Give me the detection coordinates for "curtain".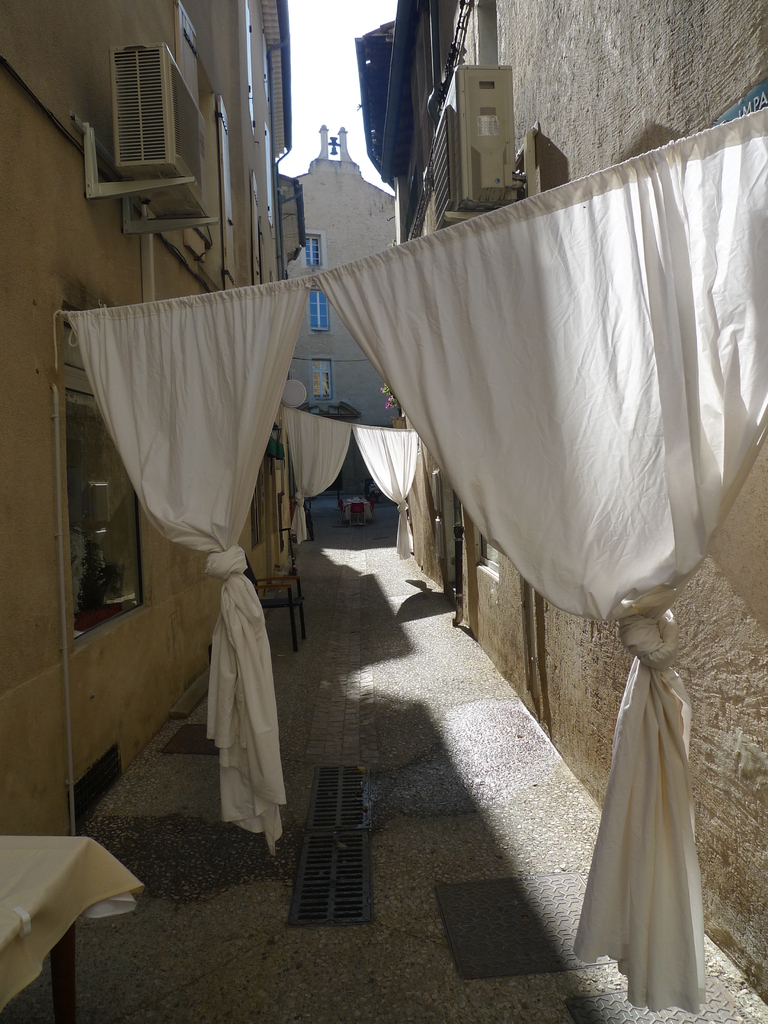
312, 109, 767, 1013.
